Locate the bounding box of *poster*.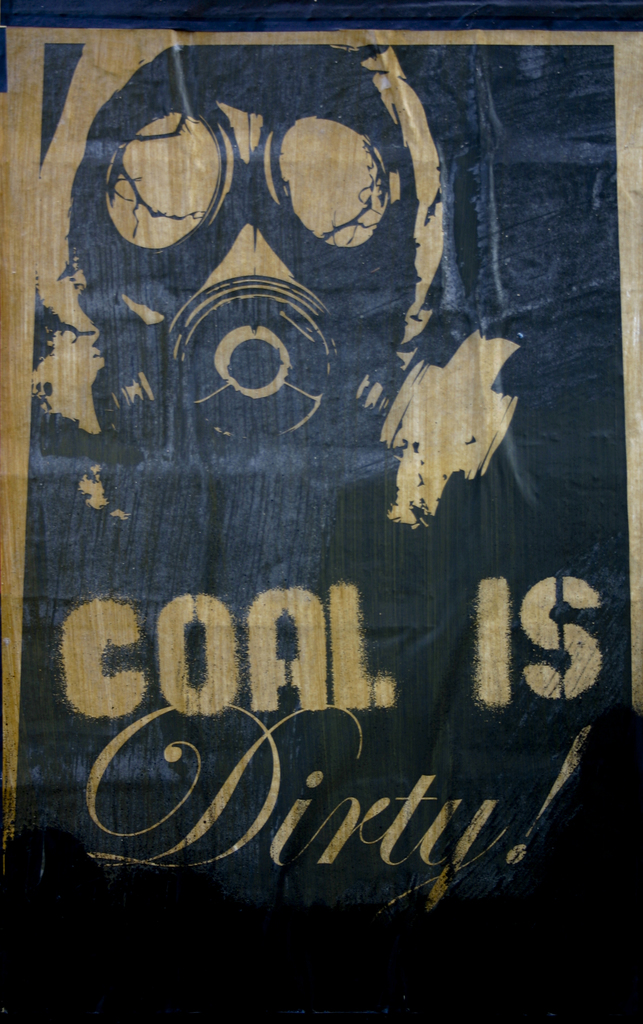
Bounding box: 0 9 642 1023.
